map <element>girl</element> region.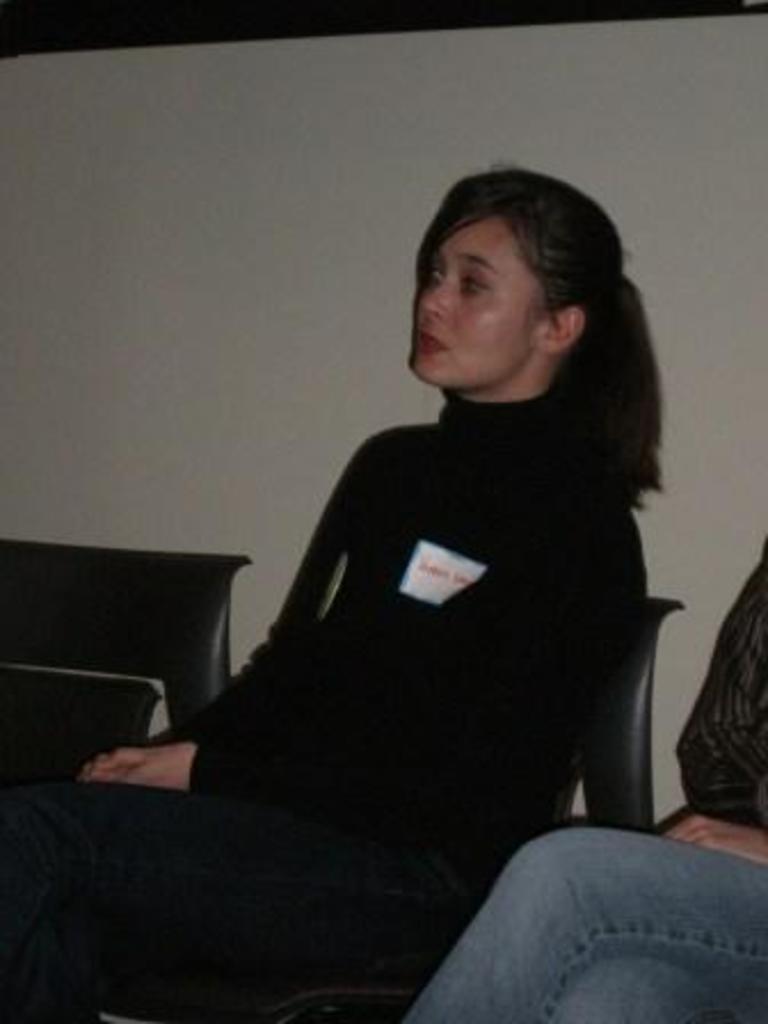
Mapped to [0, 169, 667, 1022].
